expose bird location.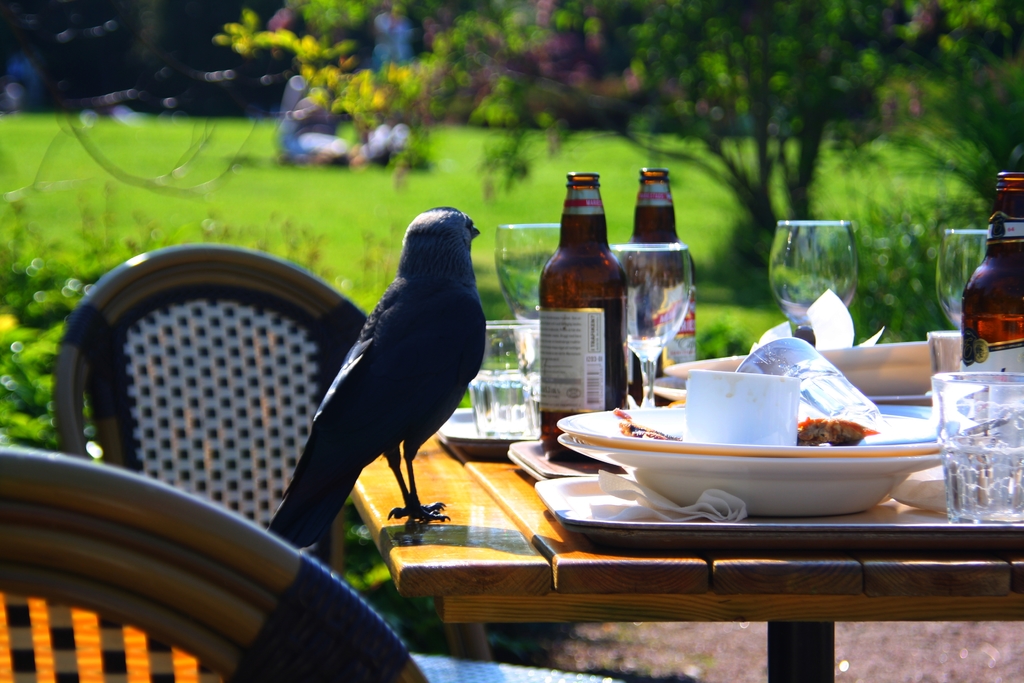
Exposed at 276, 206, 497, 555.
